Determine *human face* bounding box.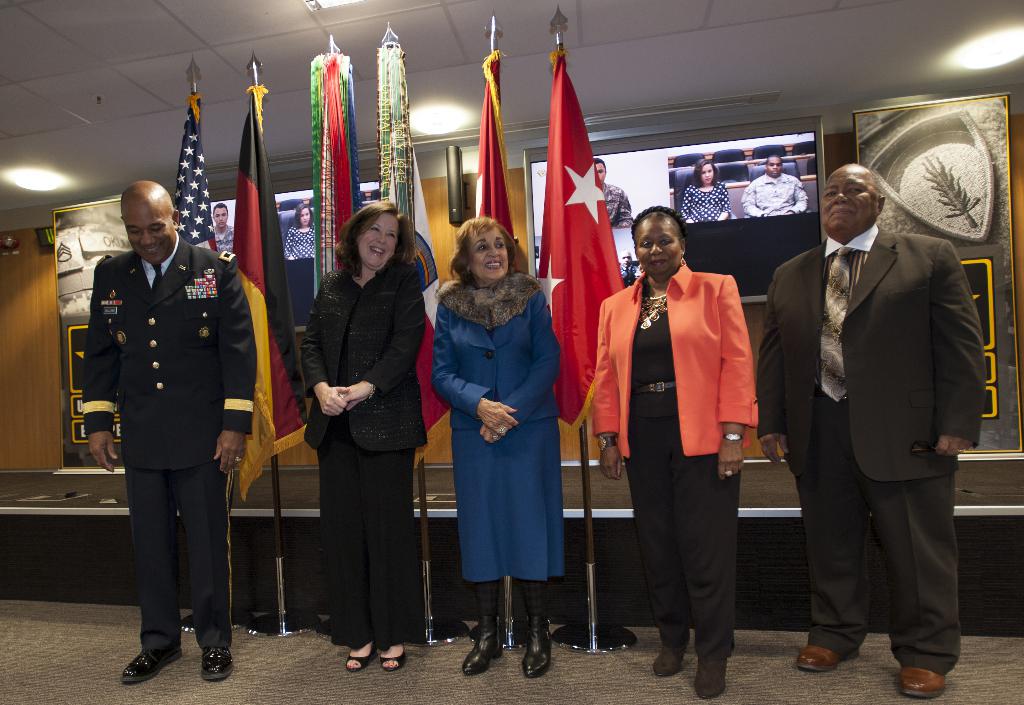
Determined: box(765, 157, 783, 177).
